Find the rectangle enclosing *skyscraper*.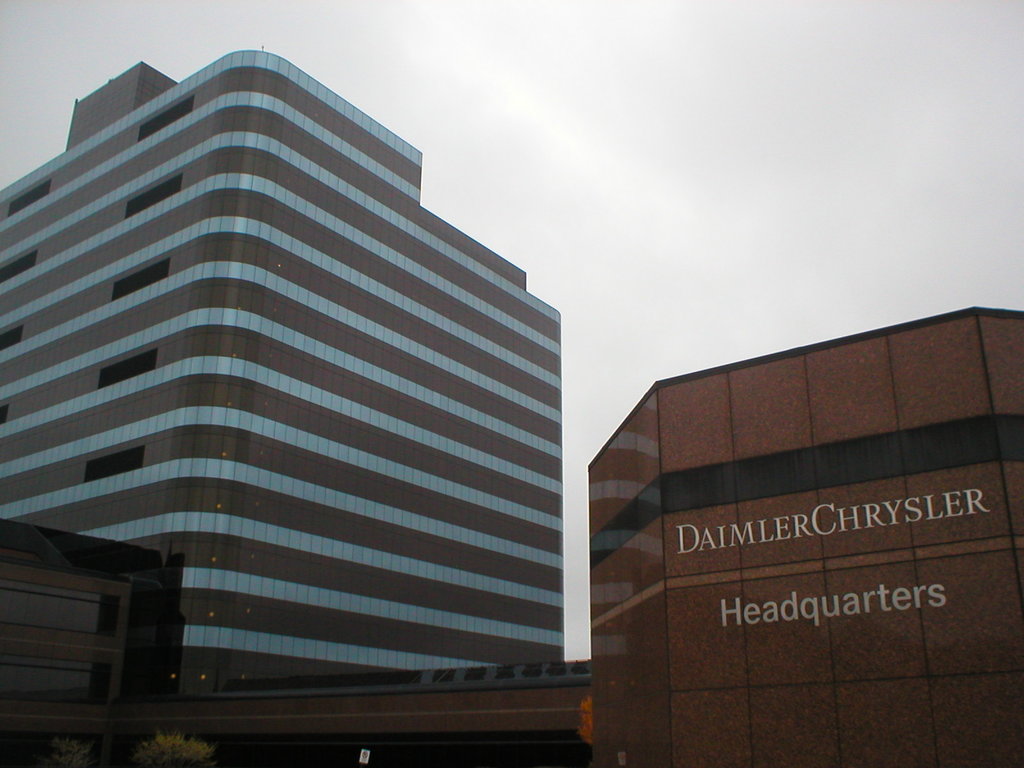
BBox(577, 310, 1023, 767).
